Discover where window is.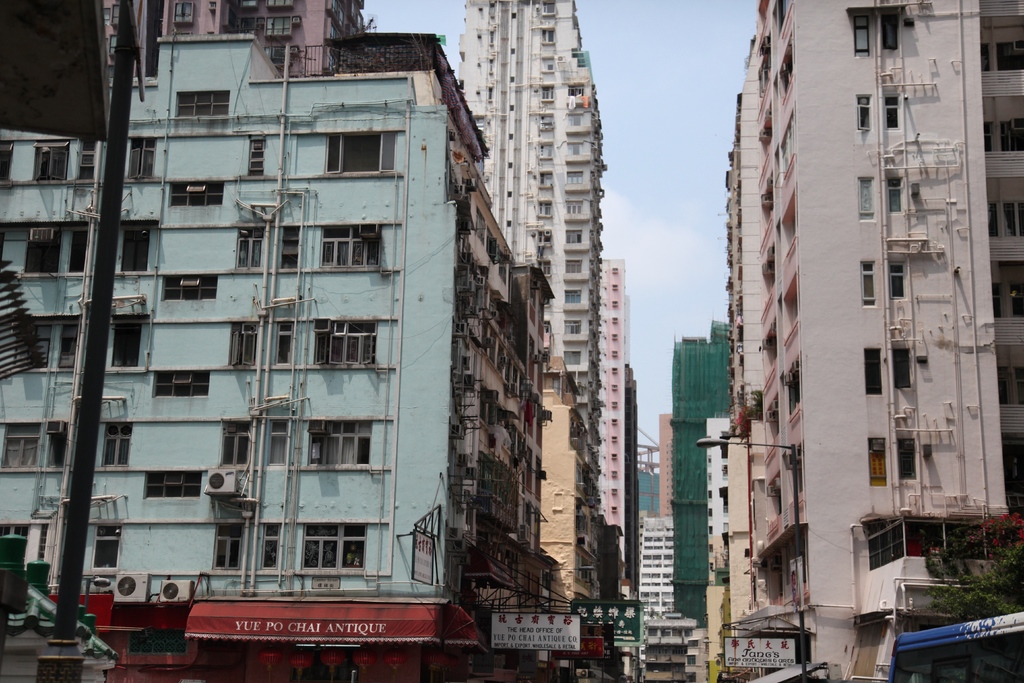
Discovered at l=564, t=197, r=580, b=215.
